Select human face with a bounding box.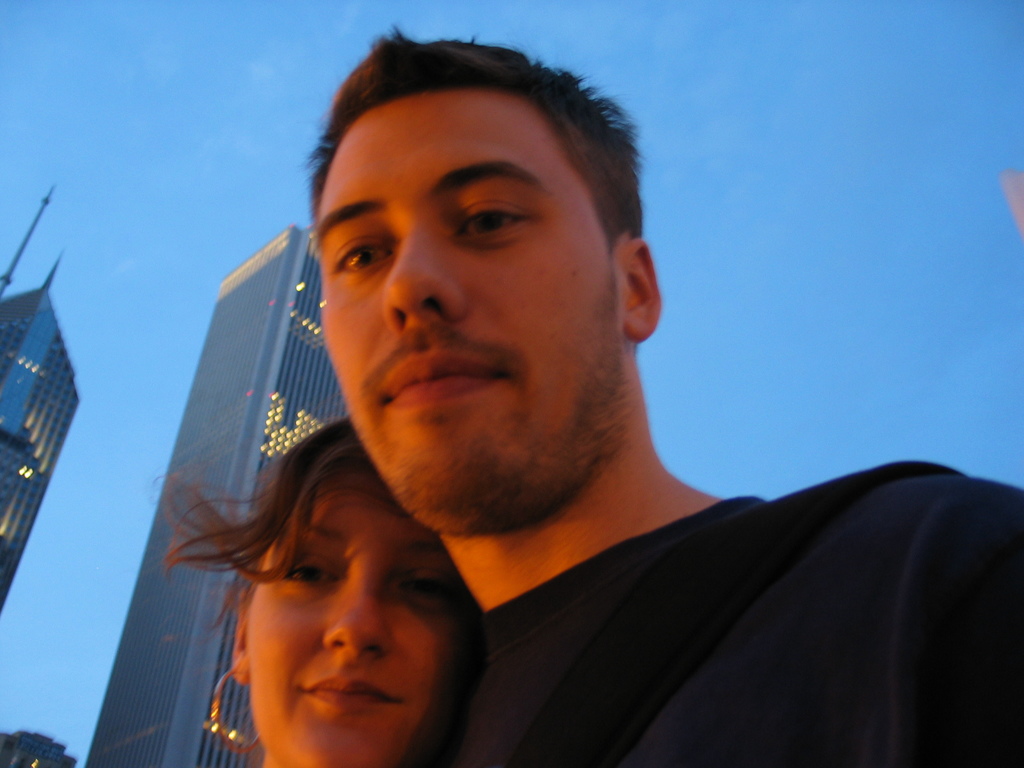
309,97,616,540.
